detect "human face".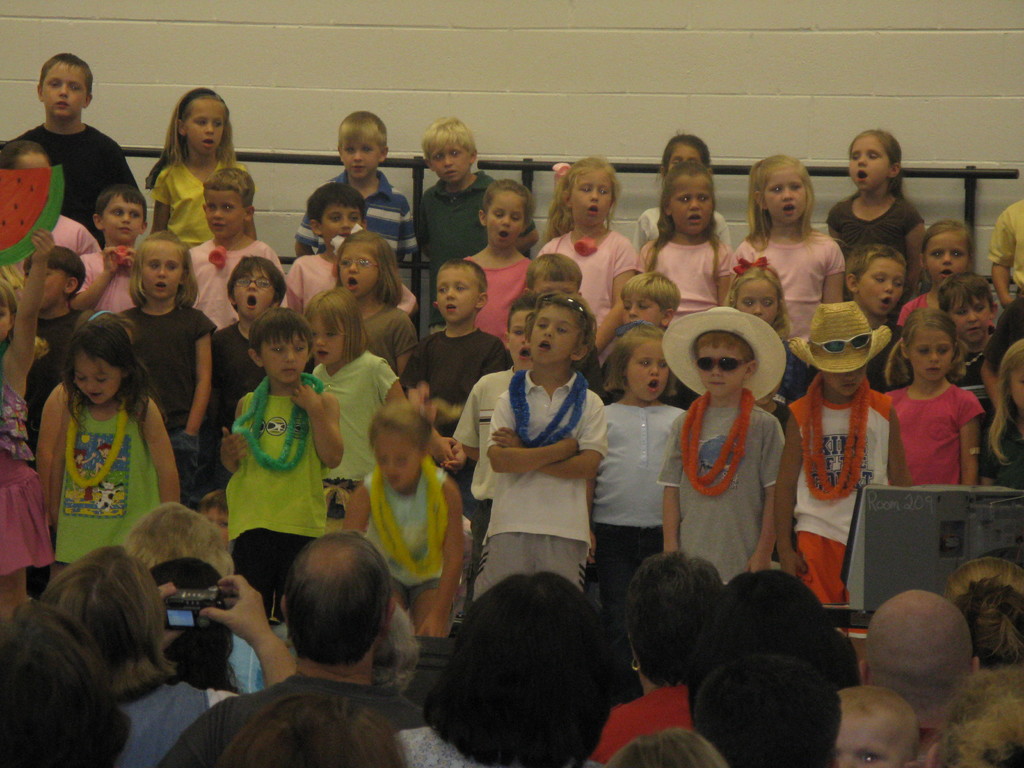
Detected at (x1=234, y1=268, x2=278, y2=312).
